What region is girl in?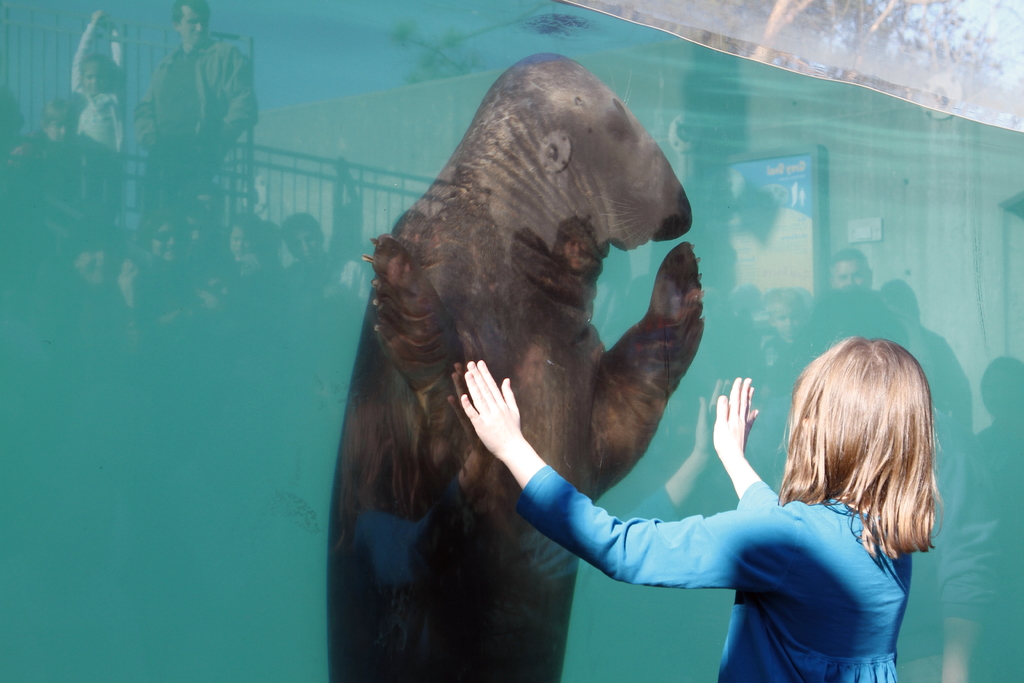
bbox=[462, 331, 947, 682].
